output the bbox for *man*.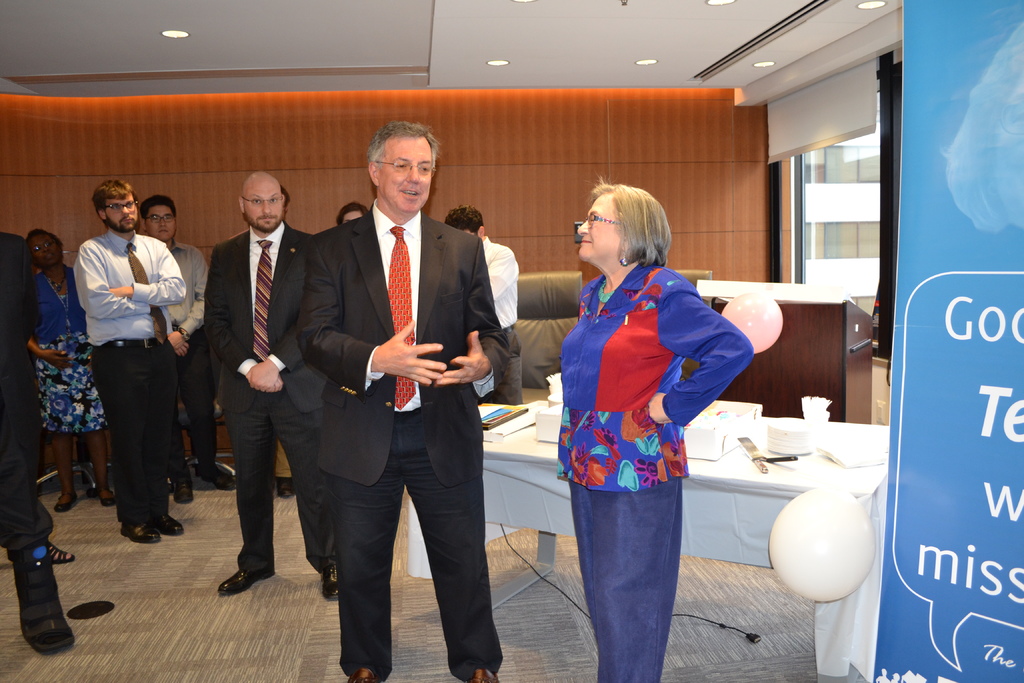
204/167/346/602.
